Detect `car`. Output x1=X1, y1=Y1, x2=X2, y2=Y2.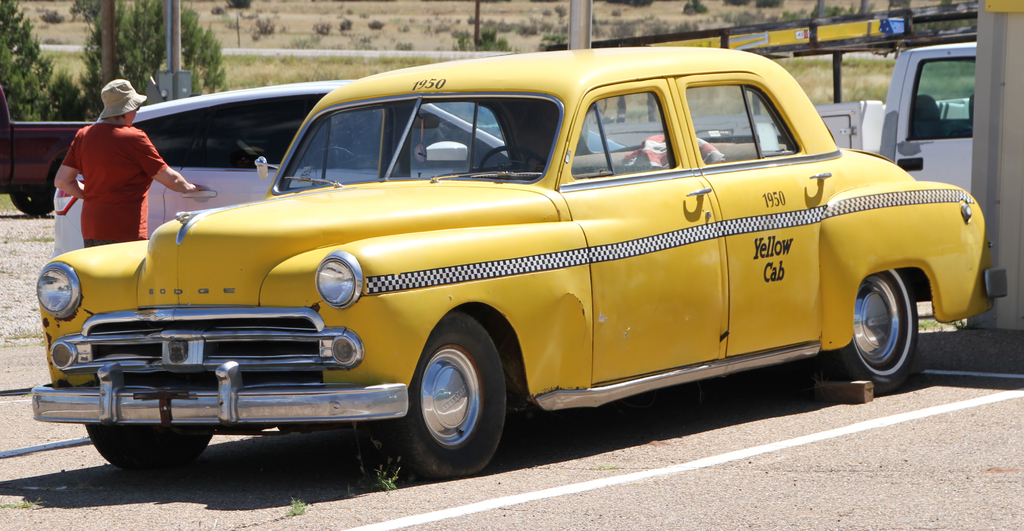
x1=49, y1=84, x2=627, y2=256.
